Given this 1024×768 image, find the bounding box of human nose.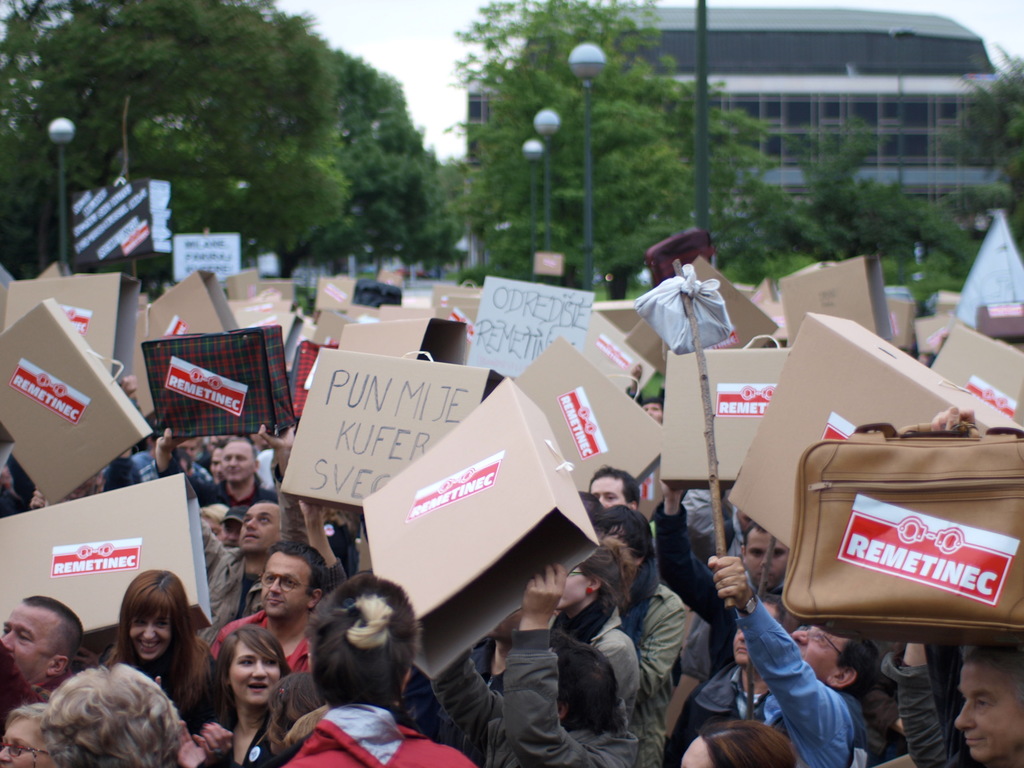
l=790, t=630, r=809, b=644.
